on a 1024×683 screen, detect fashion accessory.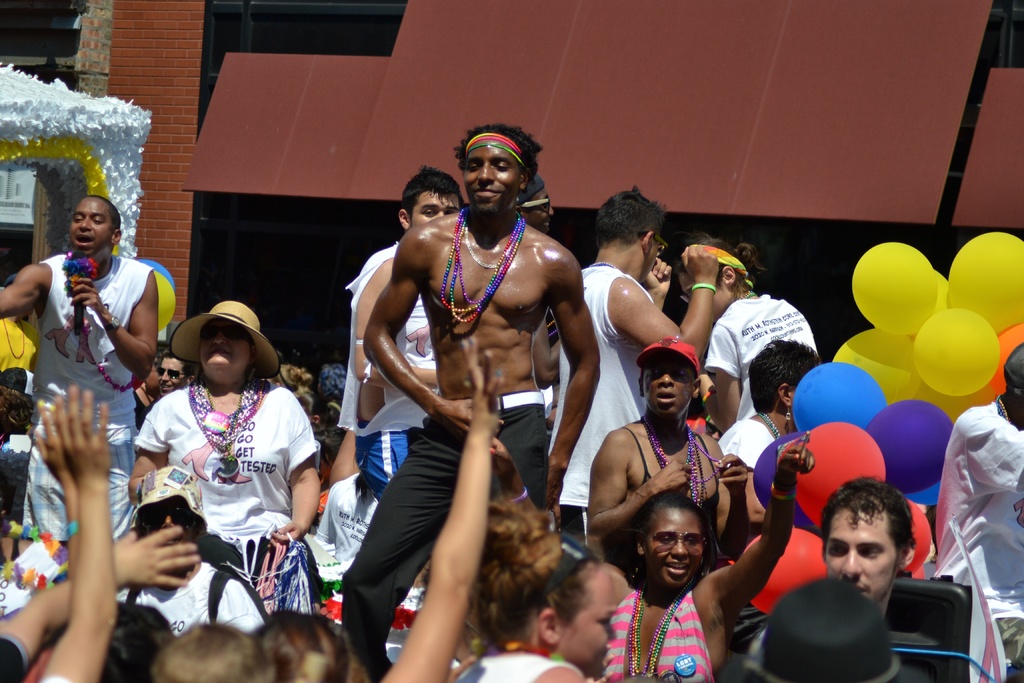
{"x1": 2, "y1": 365, "x2": 37, "y2": 398}.
